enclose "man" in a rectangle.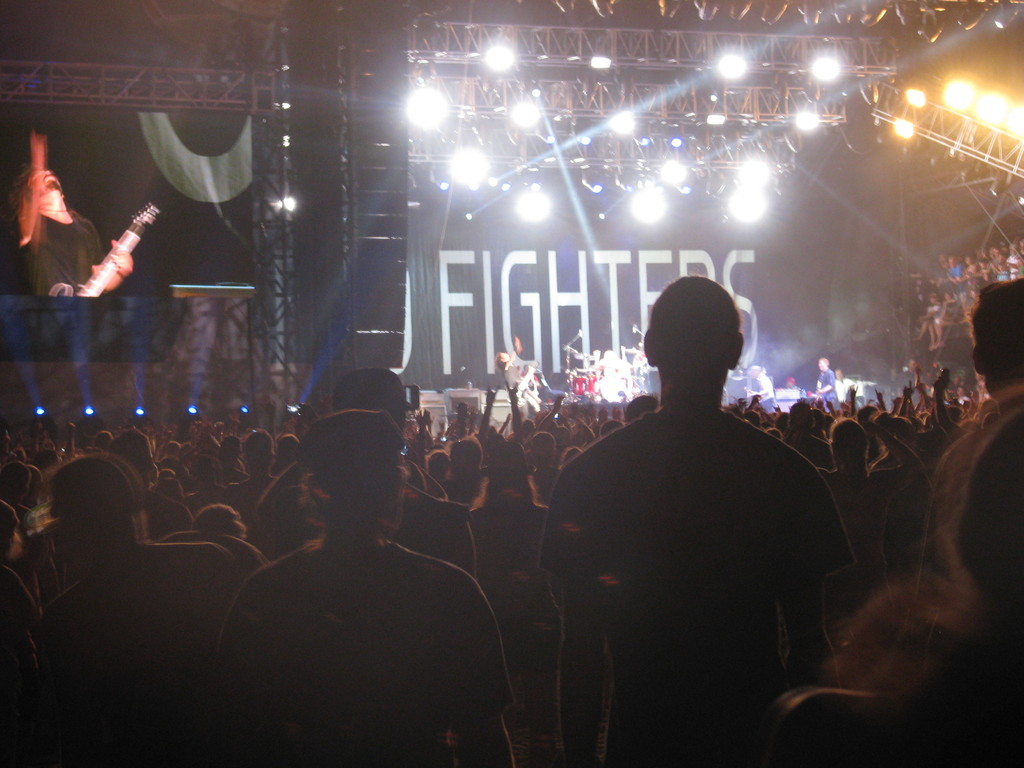
region(929, 273, 1023, 594).
